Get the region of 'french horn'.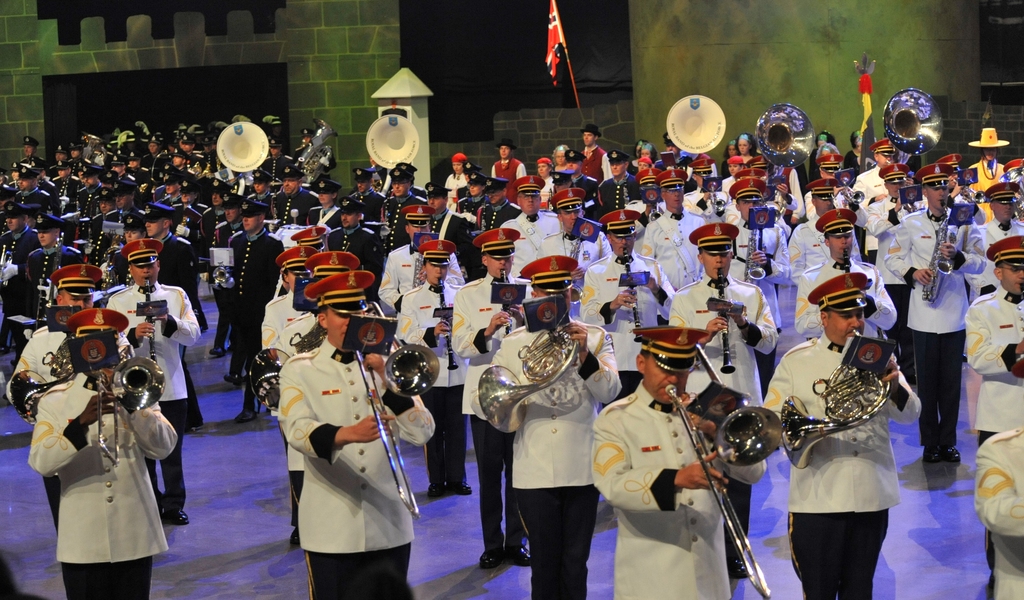
left=660, top=339, right=784, bottom=598.
